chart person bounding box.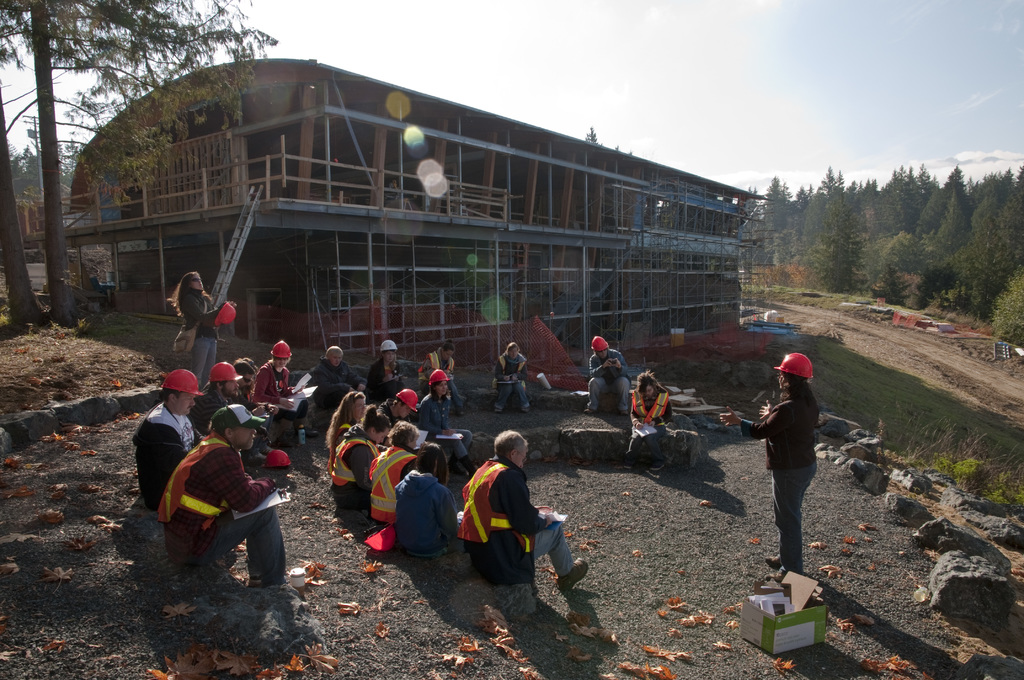
Charted: <bbox>419, 342, 461, 413</bbox>.
